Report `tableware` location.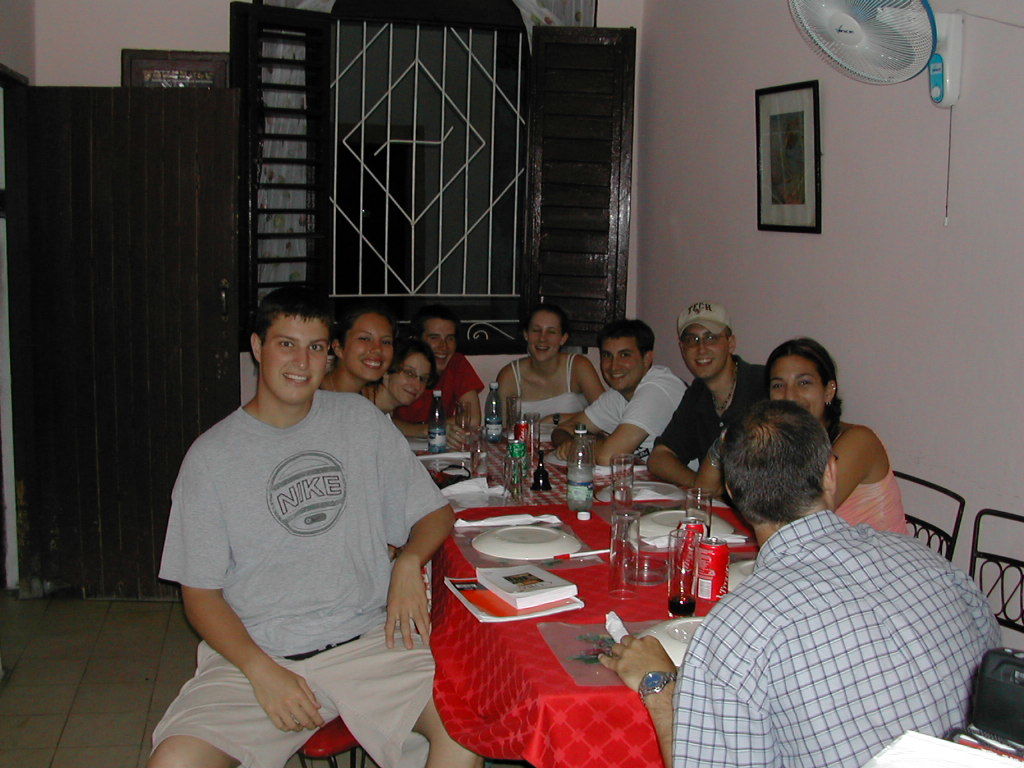
Report: x1=605 y1=504 x2=639 y2=597.
